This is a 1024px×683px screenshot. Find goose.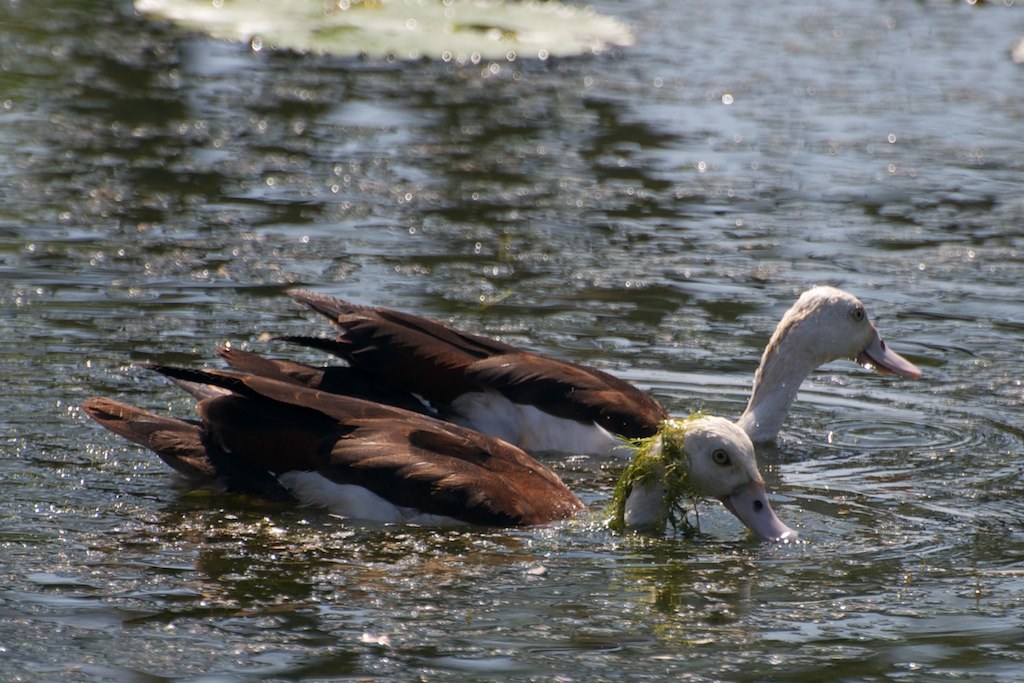
Bounding box: rect(276, 287, 922, 450).
